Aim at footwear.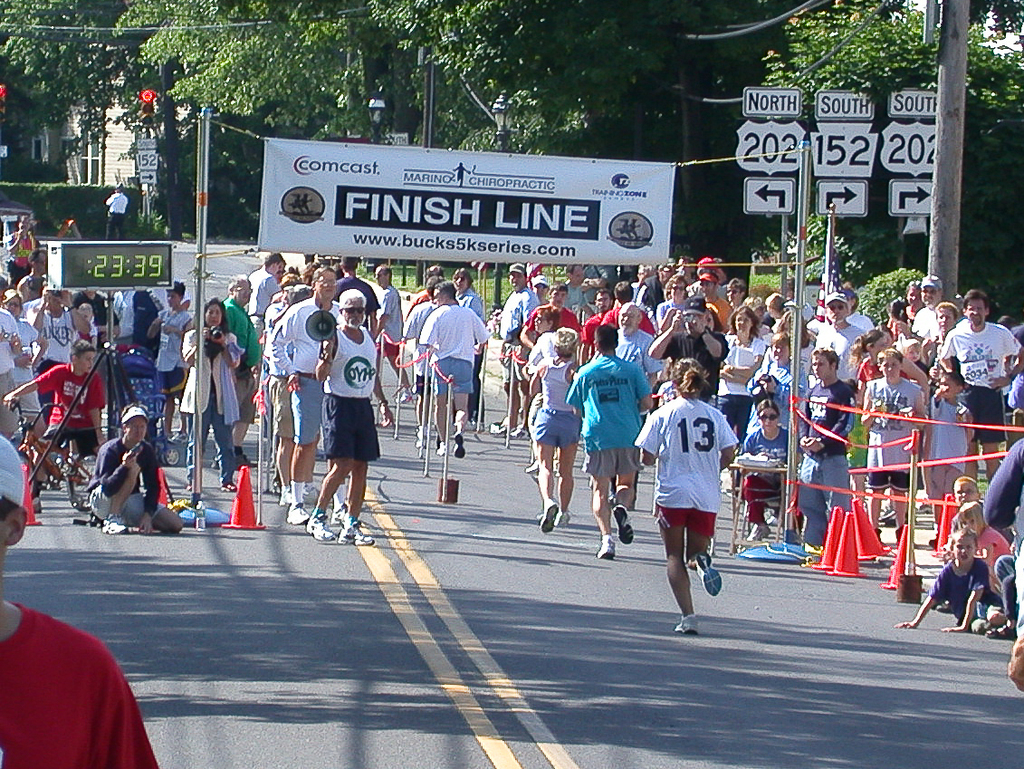
Aimed at crop(611, 502, 634, 548).
